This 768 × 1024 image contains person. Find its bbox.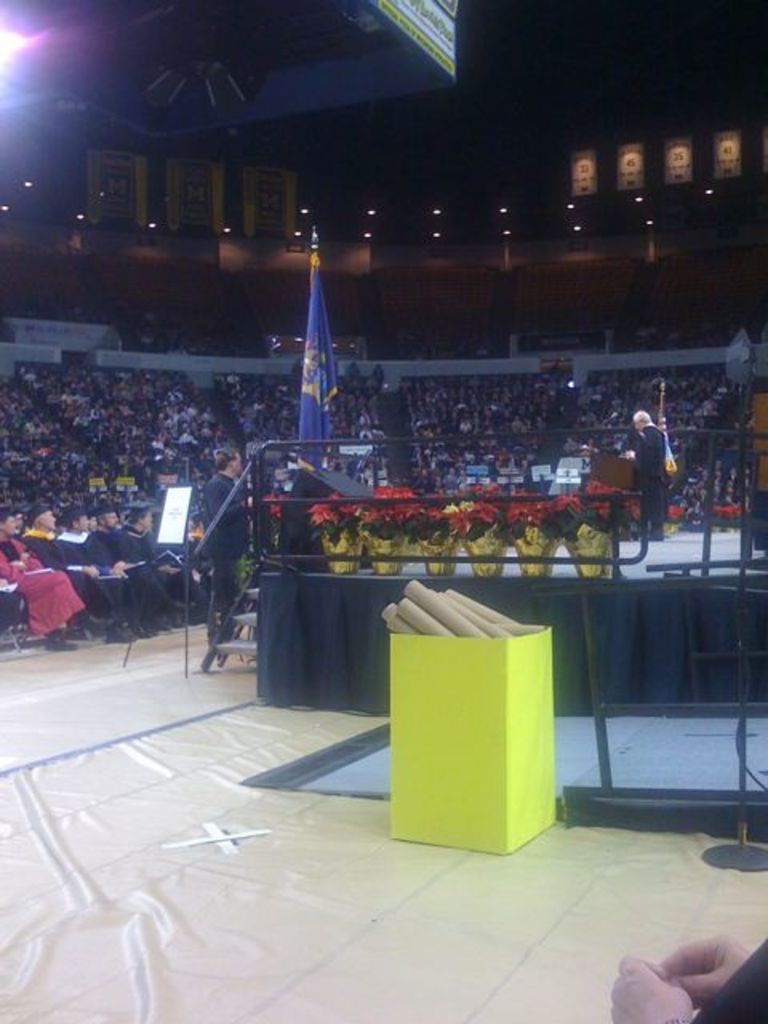
detection(0, 496, 83, 640).
